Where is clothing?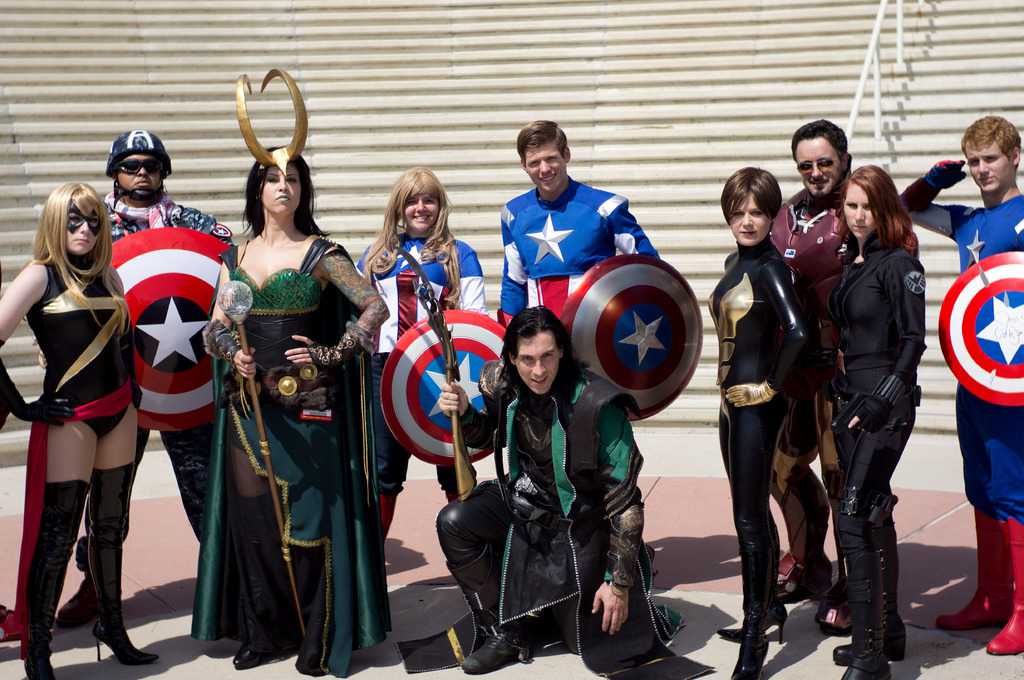
bbox=[805, 237, 910, 651].
